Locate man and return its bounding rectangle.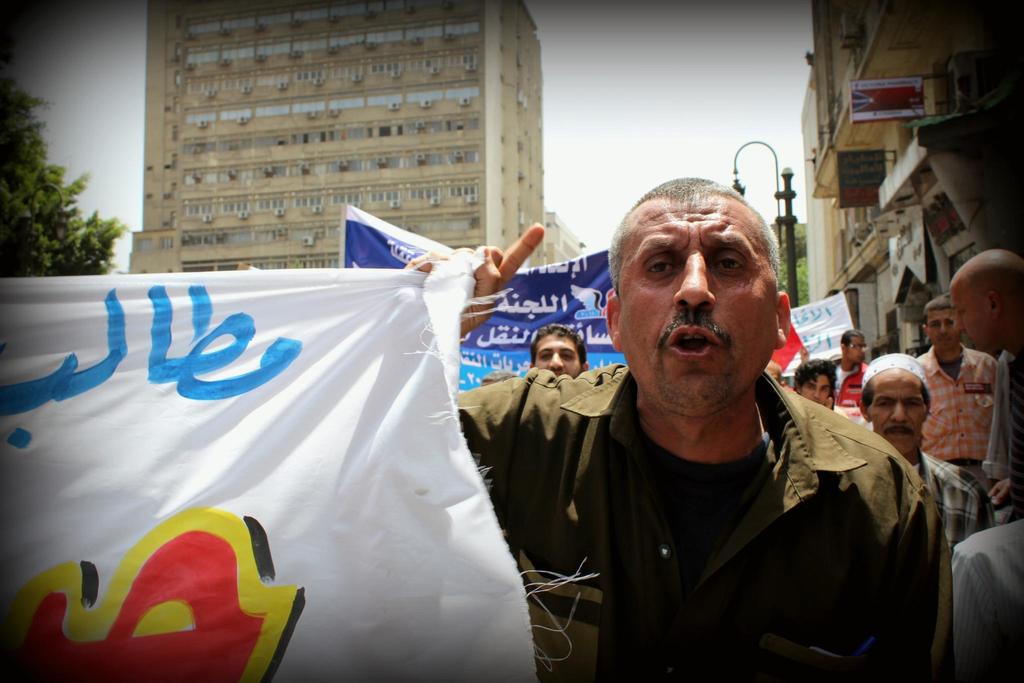
[left=830, top=329, right=871, bottom=435].
